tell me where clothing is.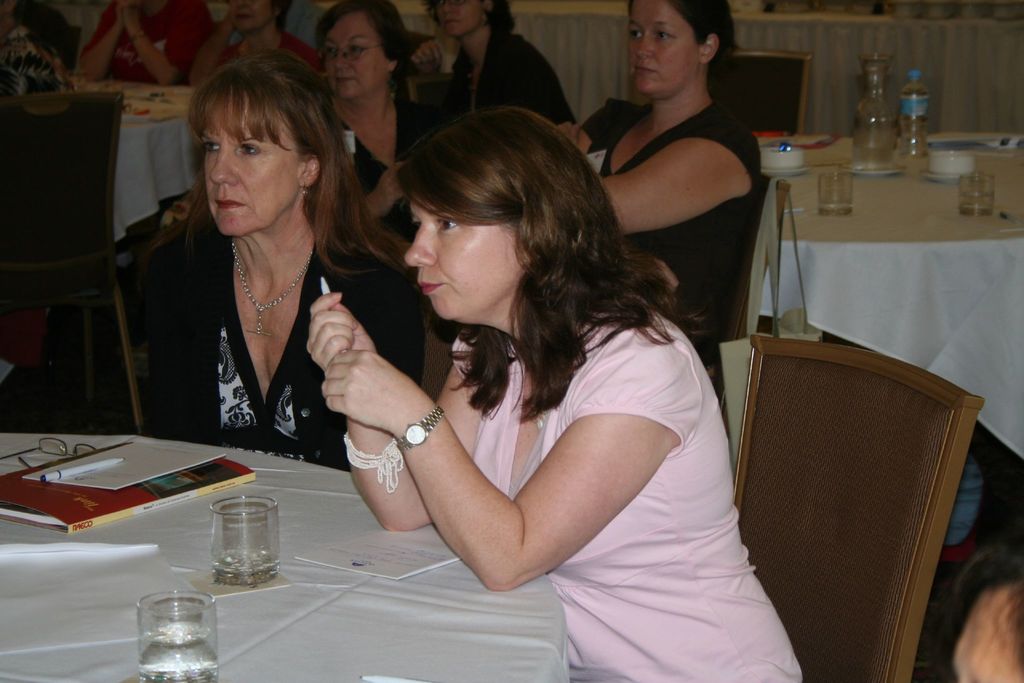
clothing is at (left=116, top=224, right=404, bottom=467).
